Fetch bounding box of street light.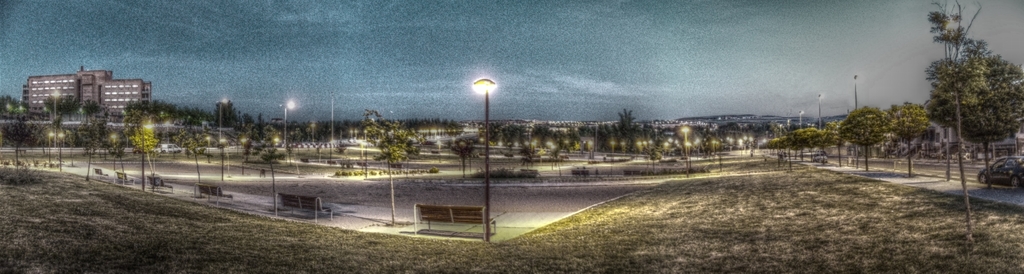
Bbox: <region>713, 139, 714, 153</region>.
